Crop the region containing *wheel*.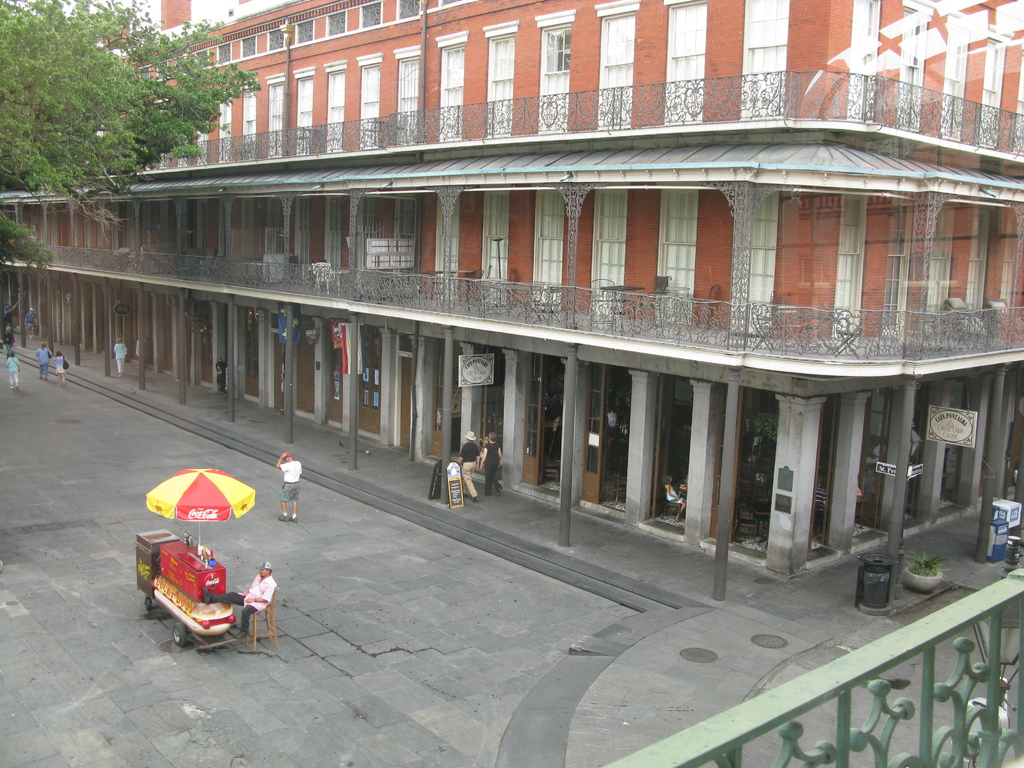
Crop region: (left=171, top=621, right=187, bottom=648).
